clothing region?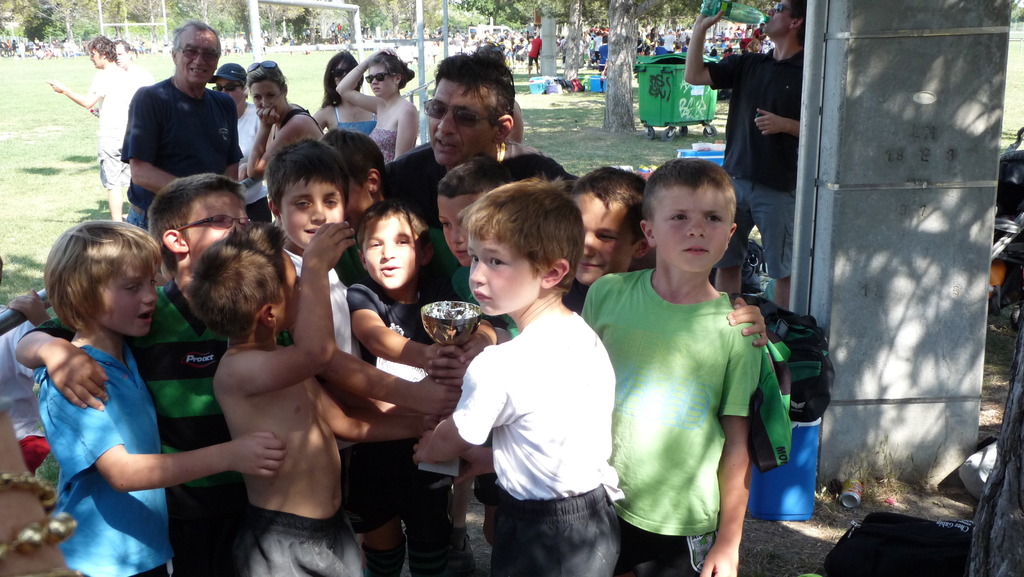
127 273 252 571
